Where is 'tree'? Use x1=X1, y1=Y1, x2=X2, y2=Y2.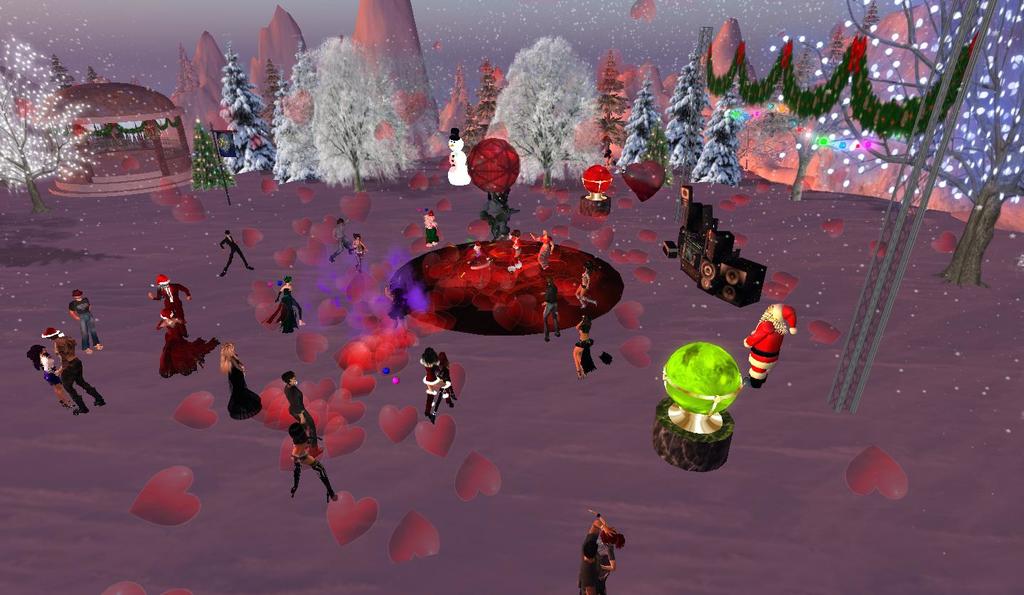
x1=661, y1=34, x2=705, y2=171.
